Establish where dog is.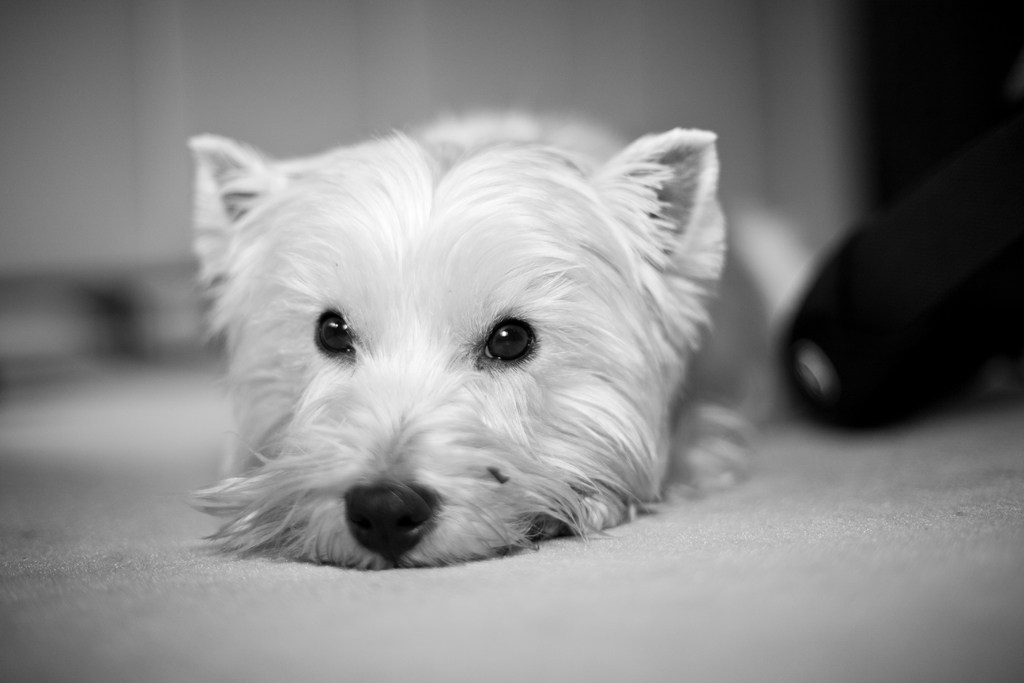
Established at [192, 105, 814, 570].
